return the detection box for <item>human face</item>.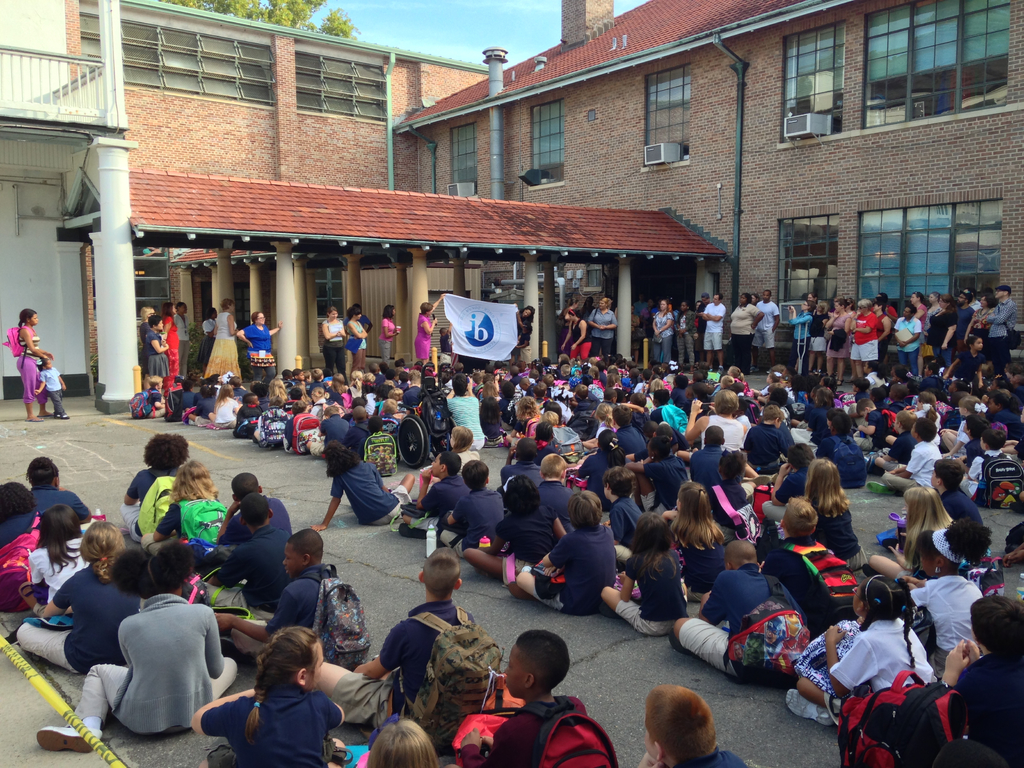
bbox=[328, 307, 338, 318].
